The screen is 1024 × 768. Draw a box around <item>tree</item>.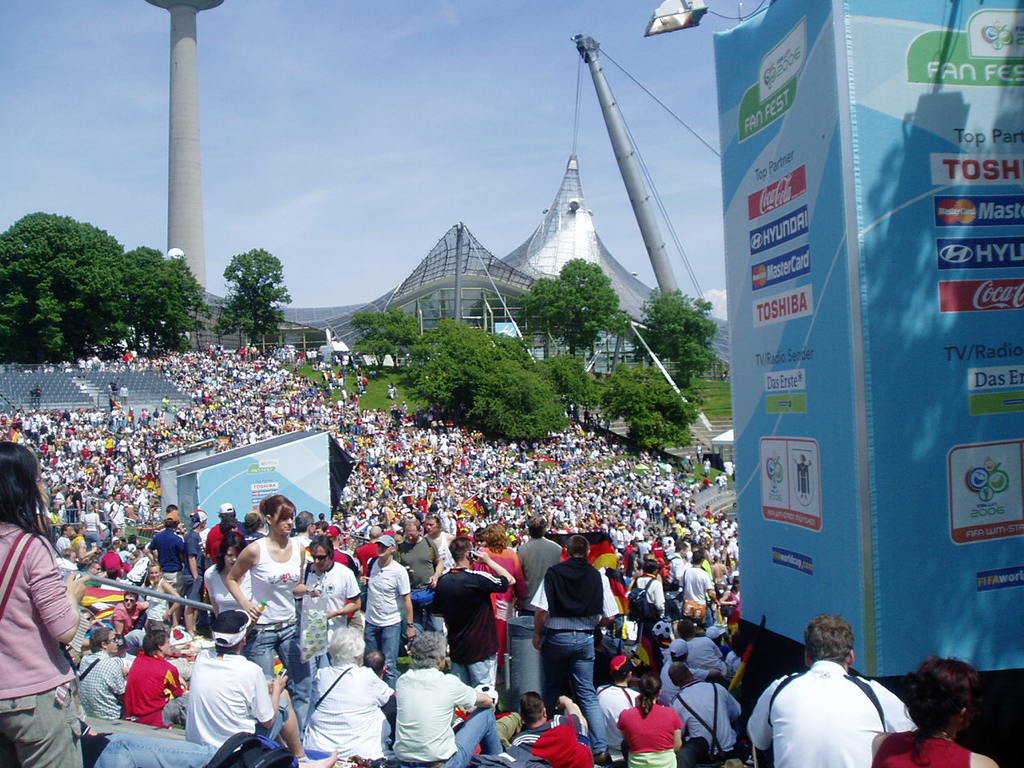
531:254:629:346.
